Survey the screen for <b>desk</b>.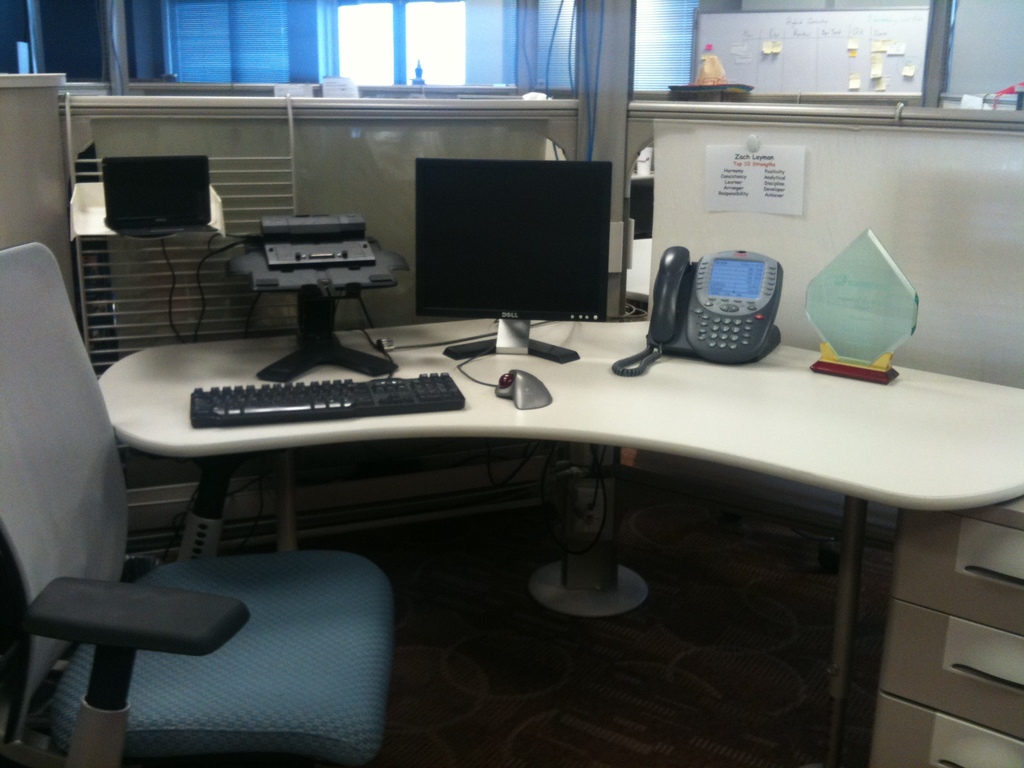
Survey found: left=97, top=319, right=1023, bottom=767.
